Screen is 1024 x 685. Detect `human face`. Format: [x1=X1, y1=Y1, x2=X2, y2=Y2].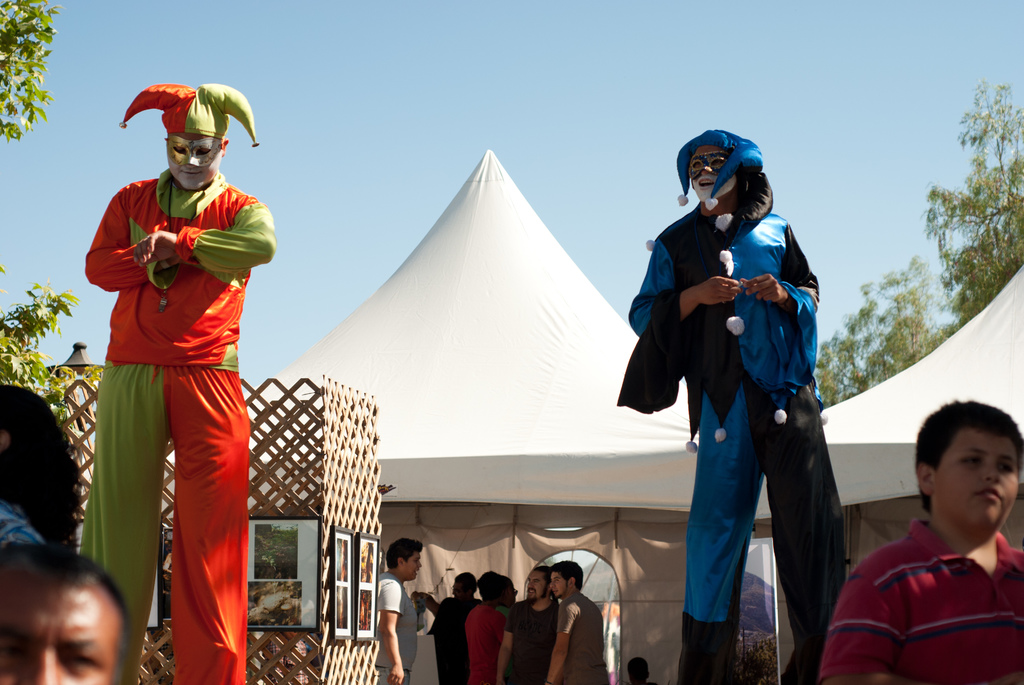
[x1=0, y1=577, x2=118, y2=684].
